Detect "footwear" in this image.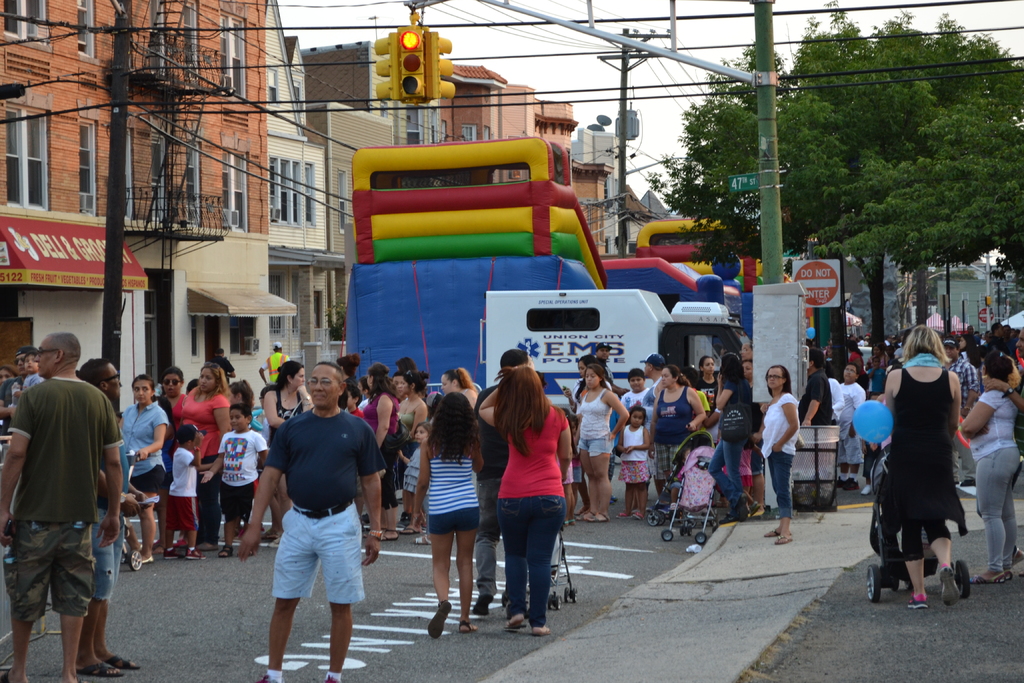
Detection: rect(409, 532, 431, 545).
